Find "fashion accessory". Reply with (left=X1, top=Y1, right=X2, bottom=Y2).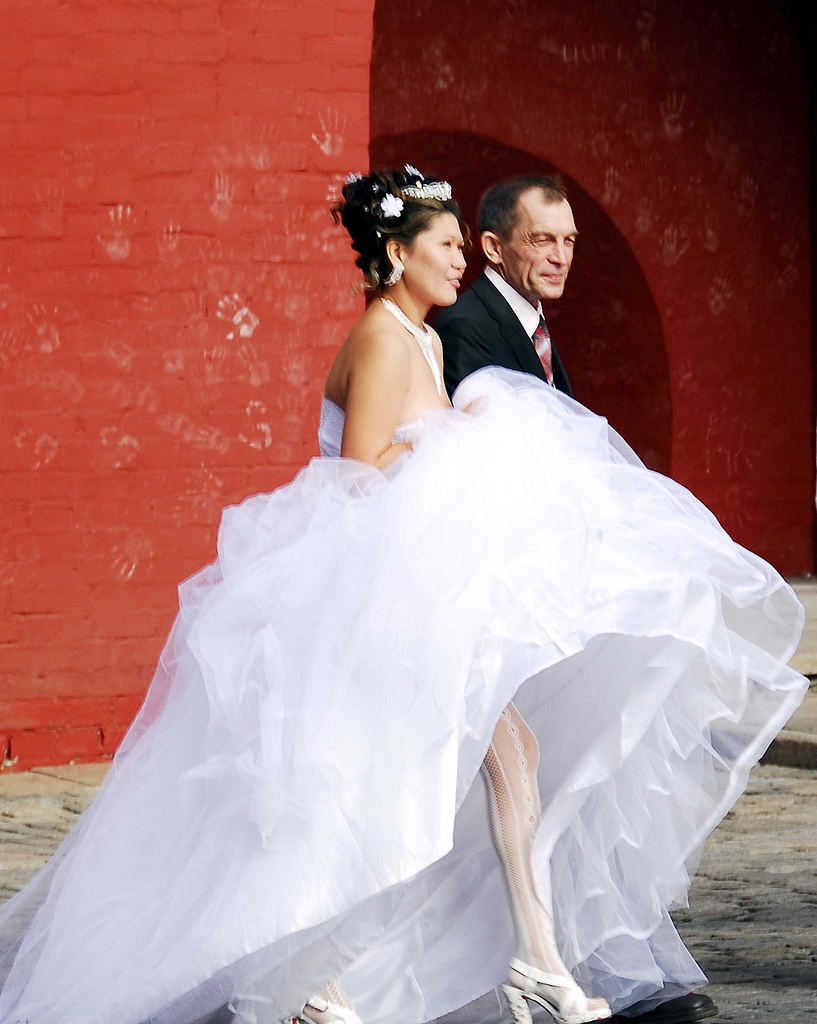
(left=494, top=960, right=611, bottom=1023).
